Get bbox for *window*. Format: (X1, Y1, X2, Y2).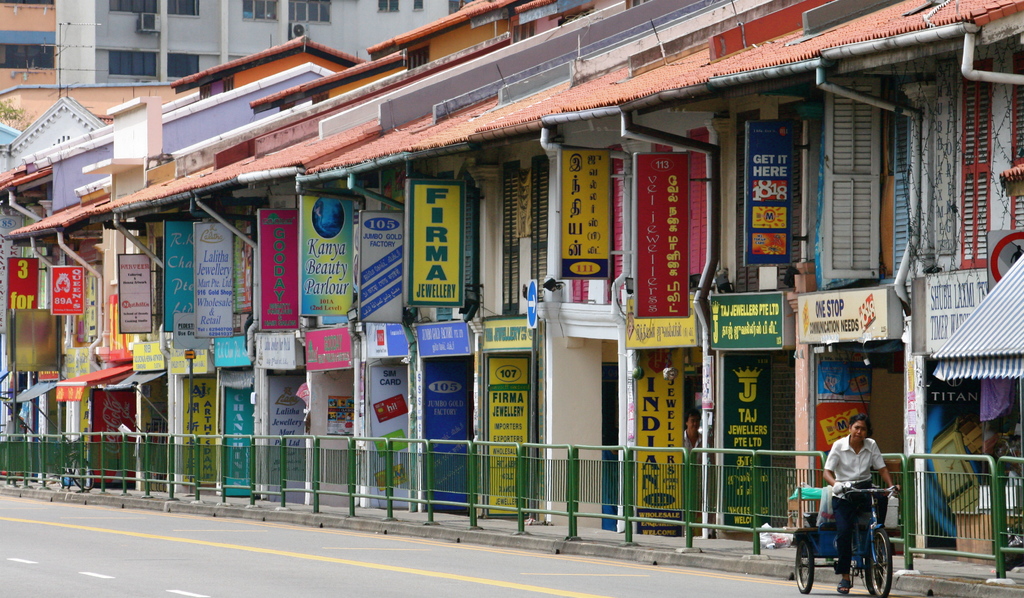
(998, 52, 1023, 232).
